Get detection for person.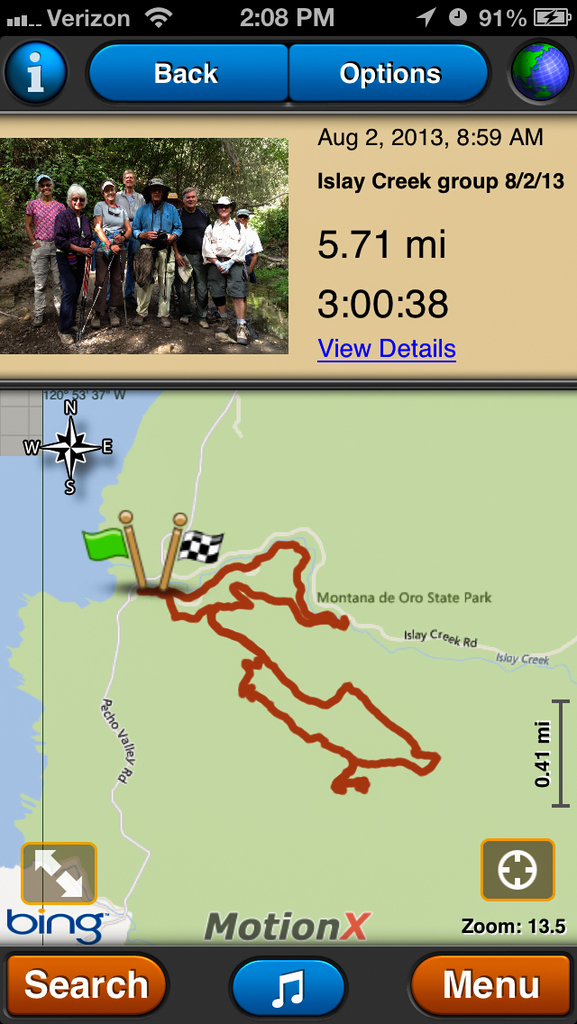
Detection: bbox(131, 177, 184, 331).
